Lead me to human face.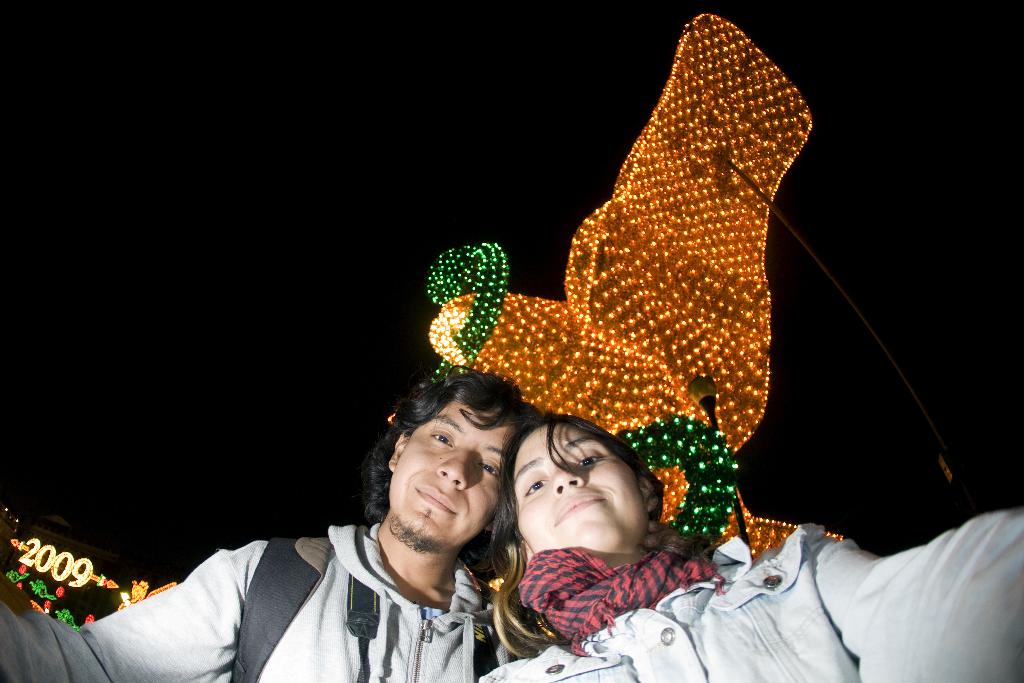
Lead to 387,394,522,548.
